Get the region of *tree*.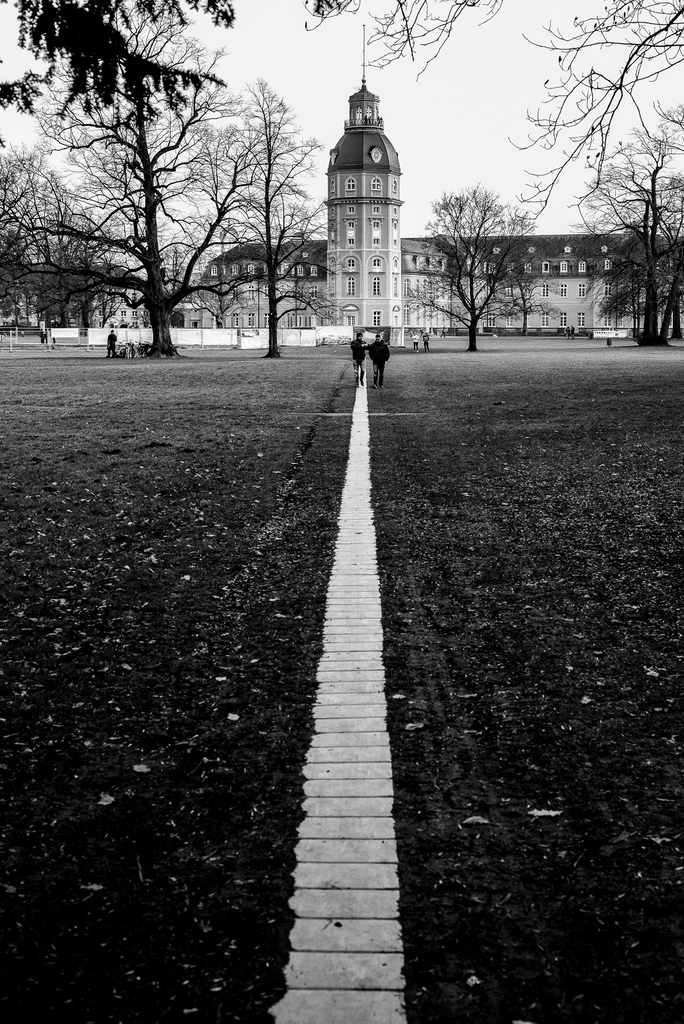
(0, 130, 117, 350).
